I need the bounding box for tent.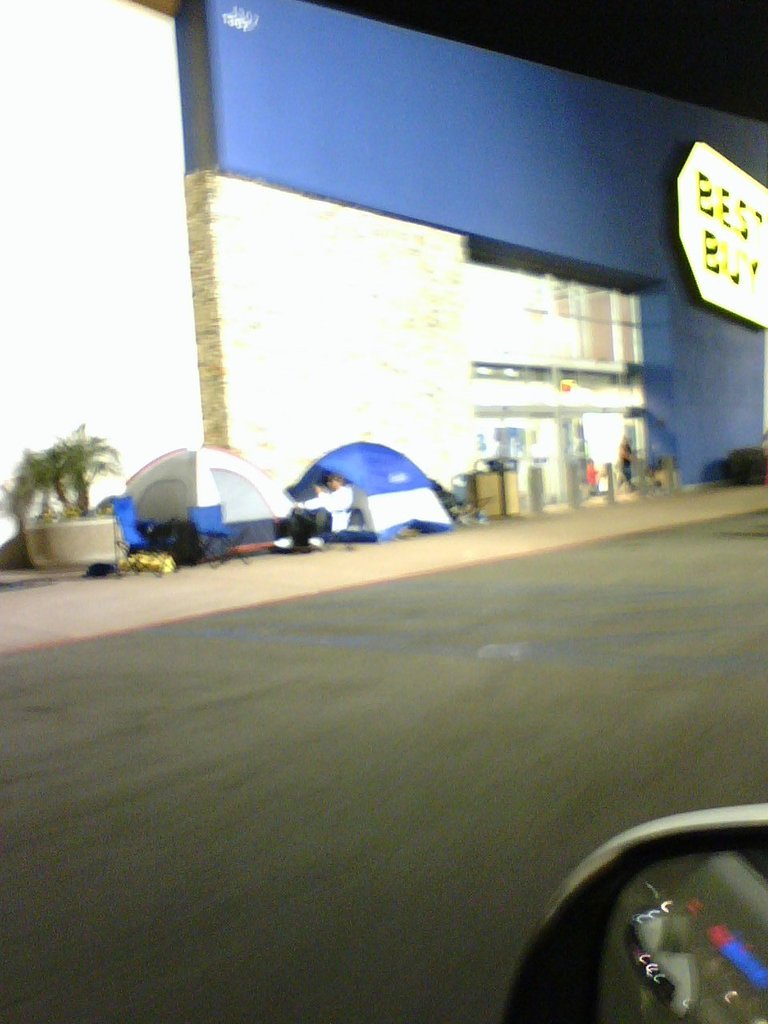
Here it is: (105, 449, 269, 559).
